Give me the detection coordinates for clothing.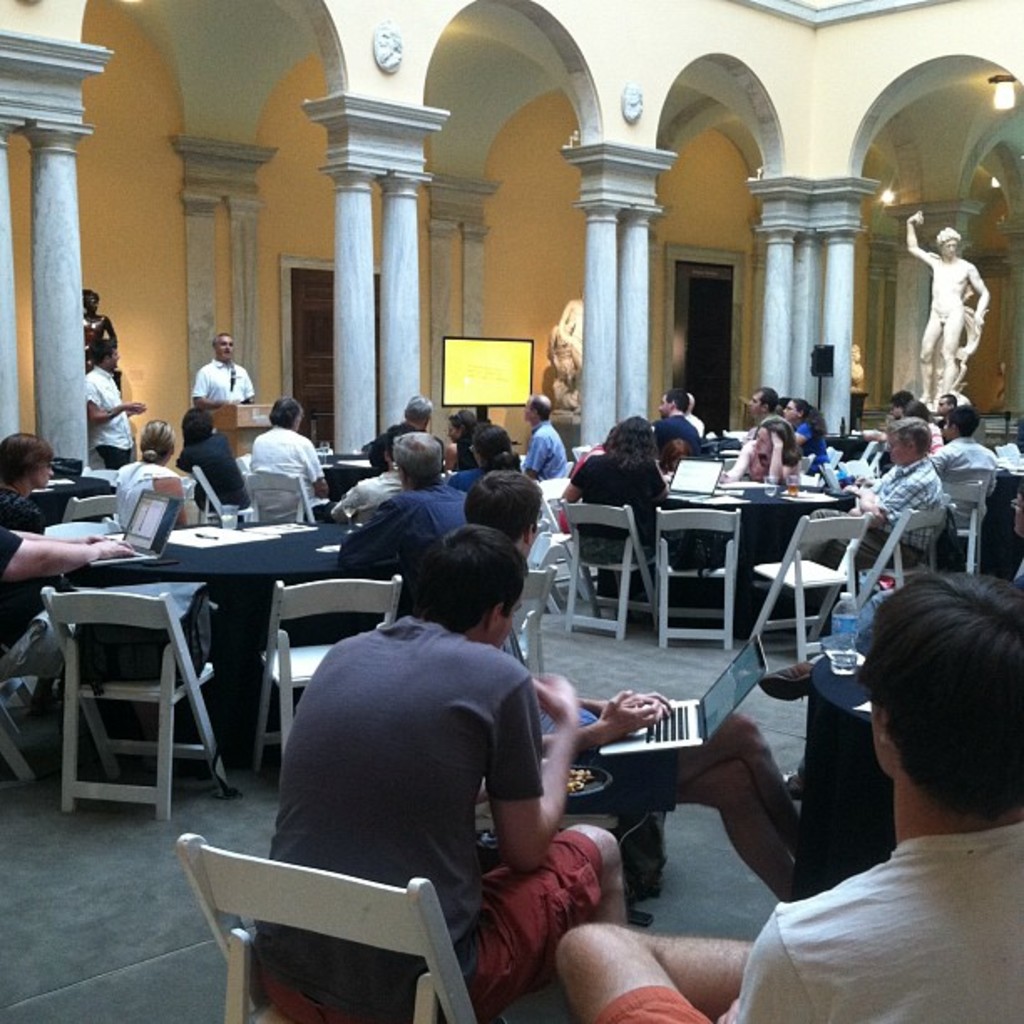
bbox=(649, 412, 701, 453).
